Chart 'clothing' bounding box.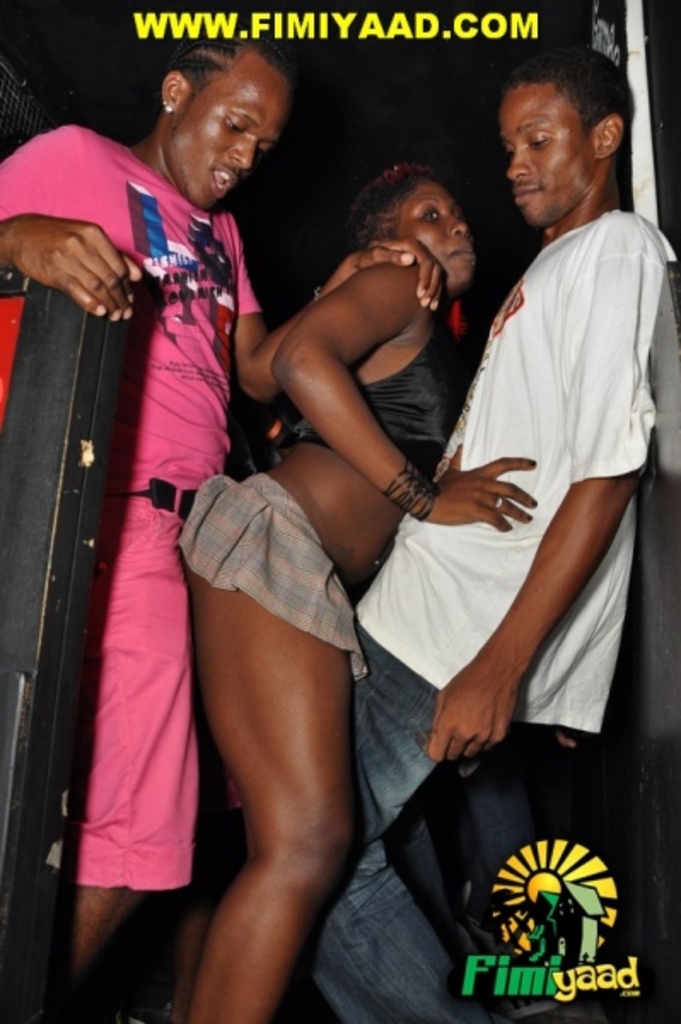
Charted: <region>169, 474, 364, 693</region>.
